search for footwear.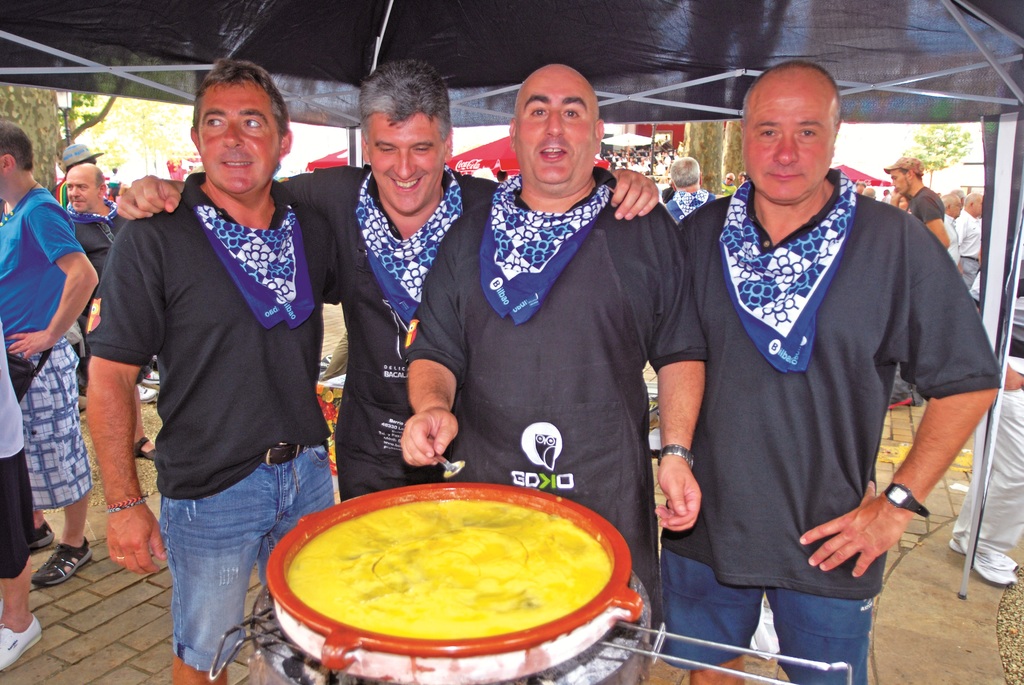
Found at box=[0, 632, 47, 672].
